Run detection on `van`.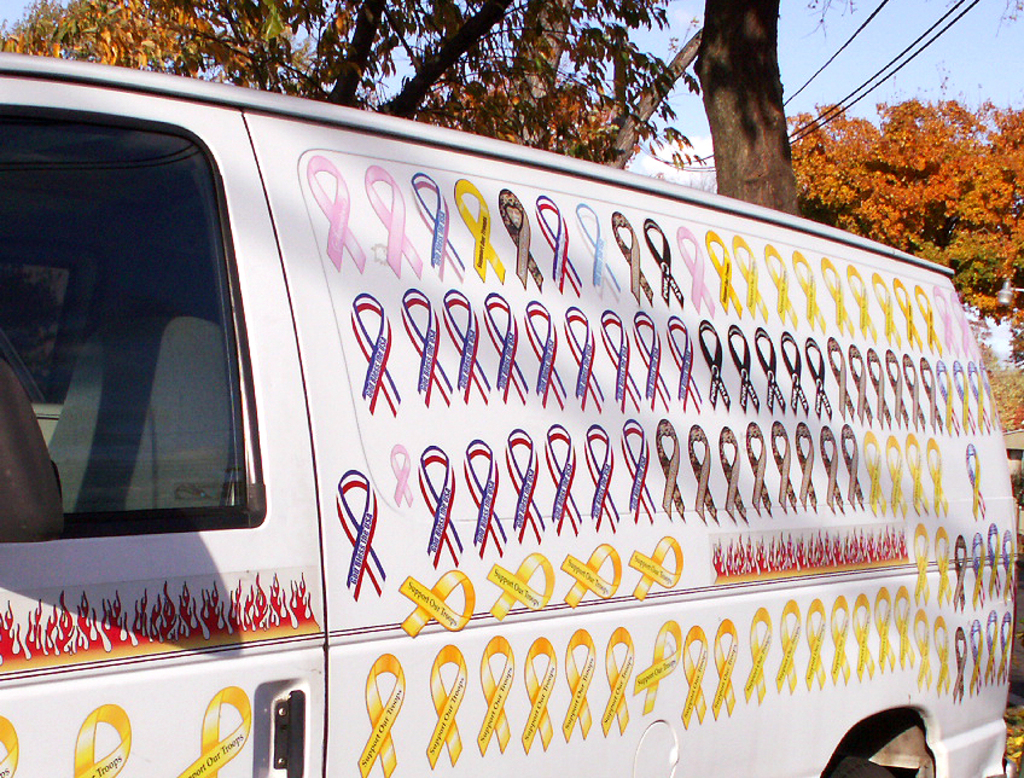
Result: Rect(0, 50, 1019, 777).
